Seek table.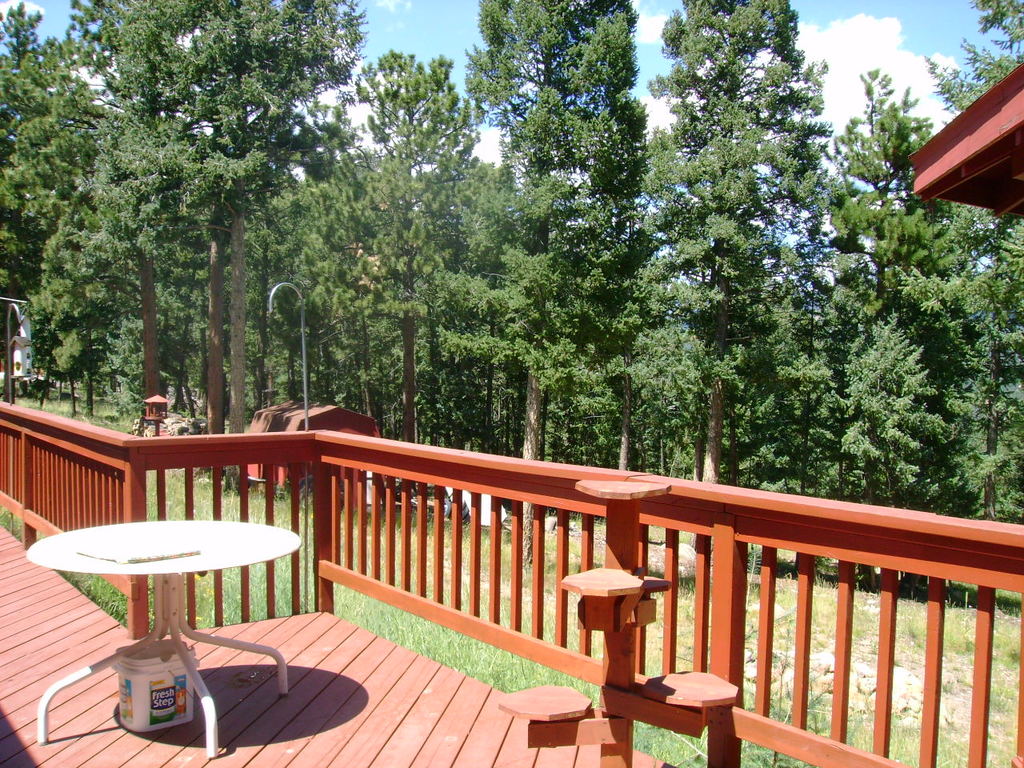
locate(19, 519, 312, 760).
